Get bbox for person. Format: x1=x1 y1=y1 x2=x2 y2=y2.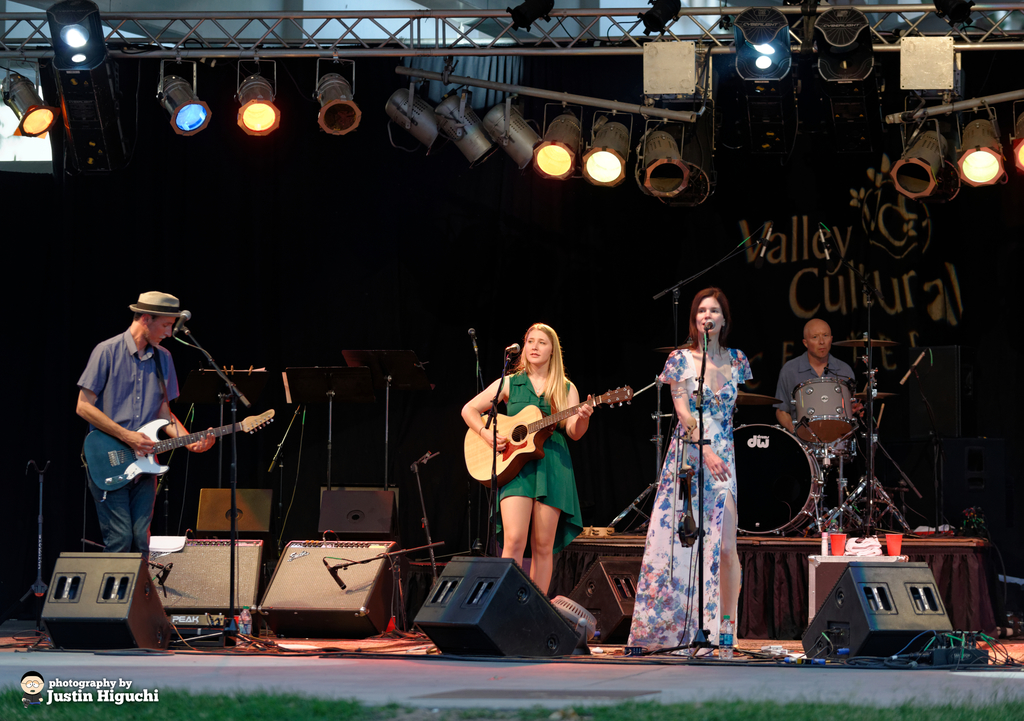
x1=456 y1=326 x2=593 y2=592.
